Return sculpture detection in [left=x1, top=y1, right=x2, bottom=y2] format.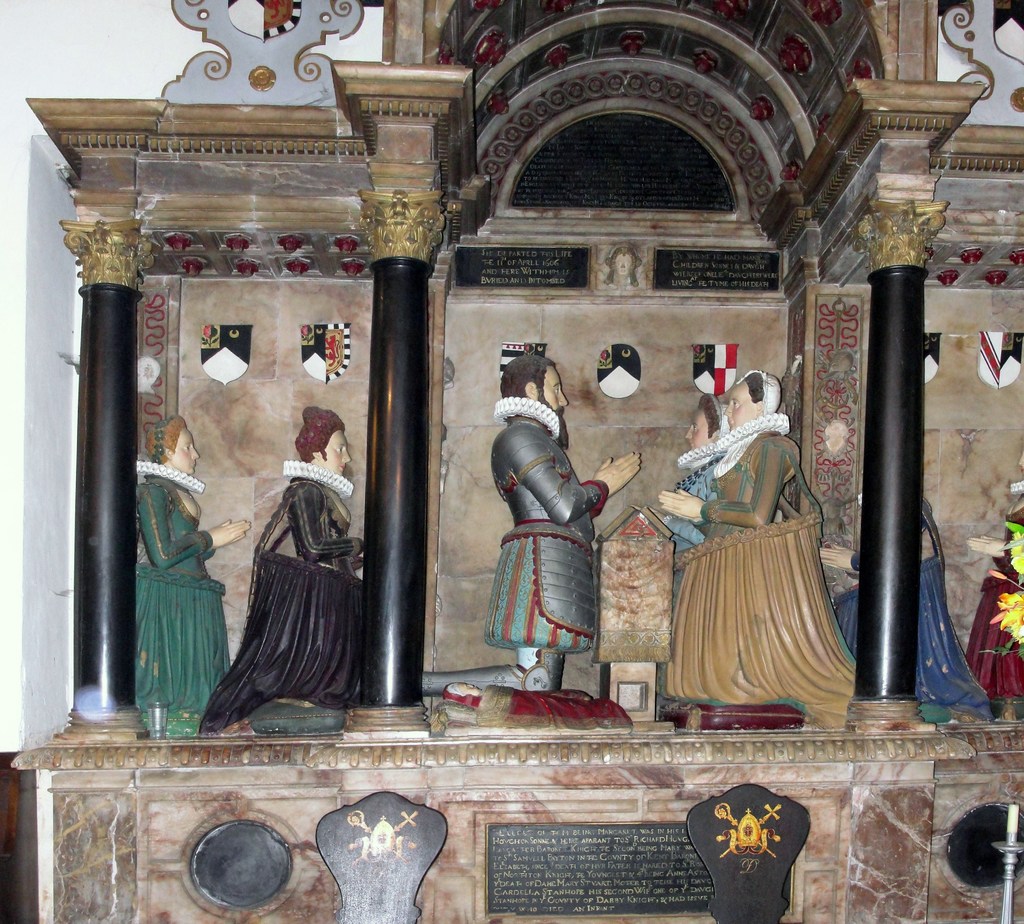
[left=654, top=368, right=853, bottom=724].
